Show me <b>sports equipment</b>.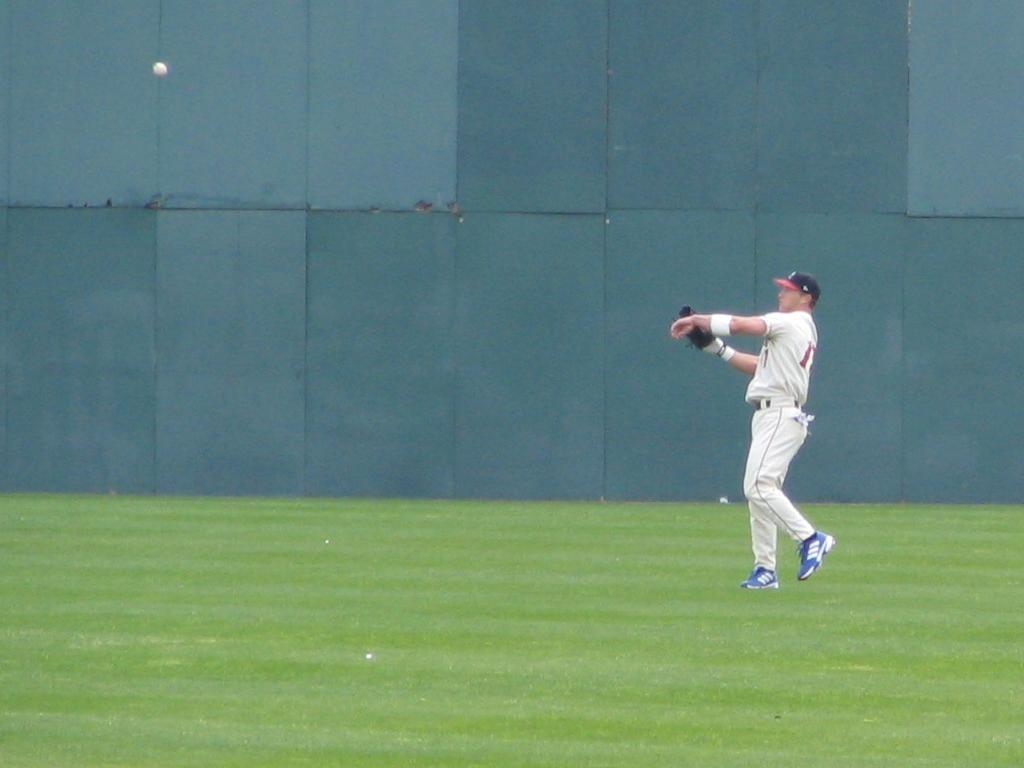
<b>sports equipment</b> is here: (154, 62, 170, 74).
